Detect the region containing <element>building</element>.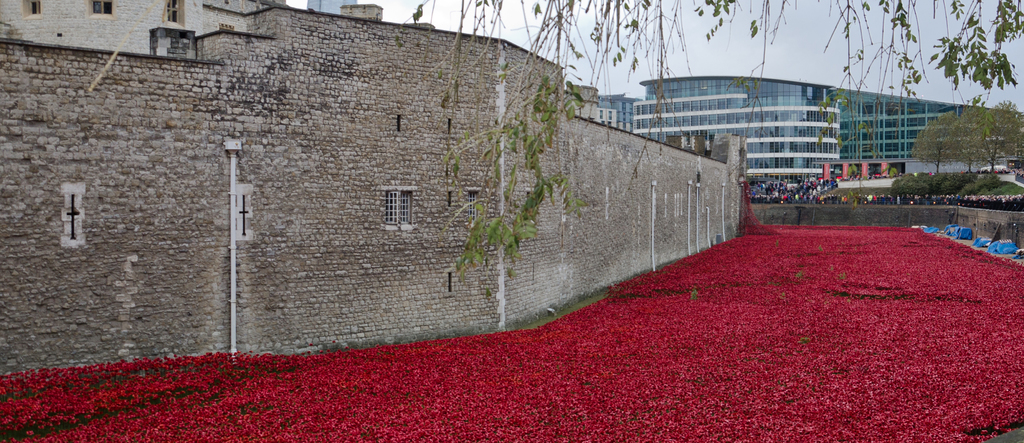
x1=584 y1=96 x2=637 y2=132.
